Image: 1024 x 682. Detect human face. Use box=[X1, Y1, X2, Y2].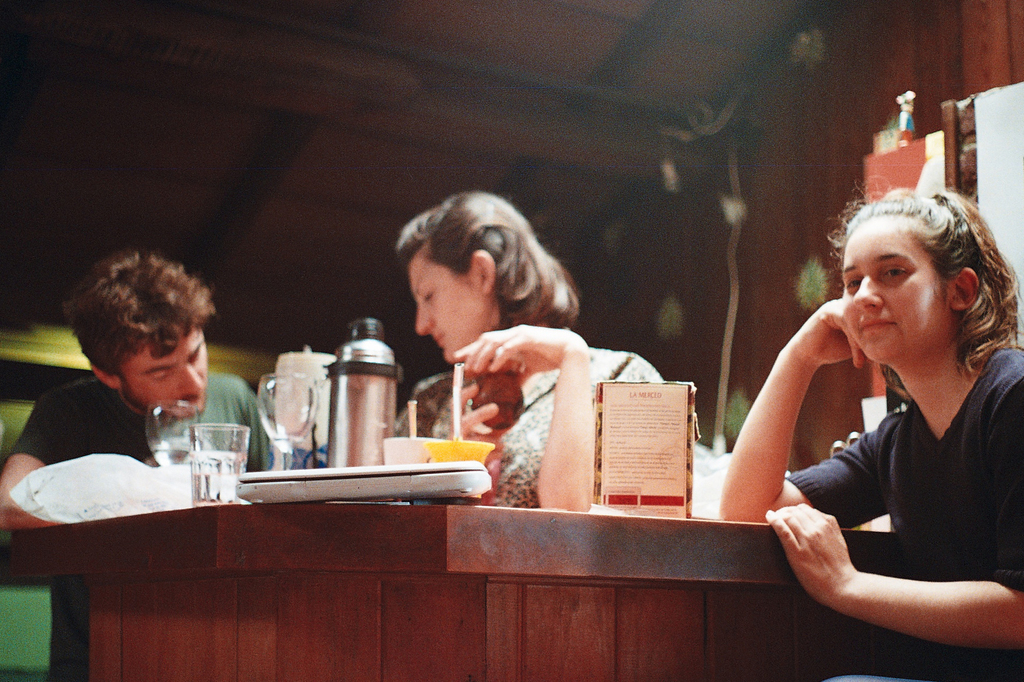
box=[113, 343, 210, 413].
